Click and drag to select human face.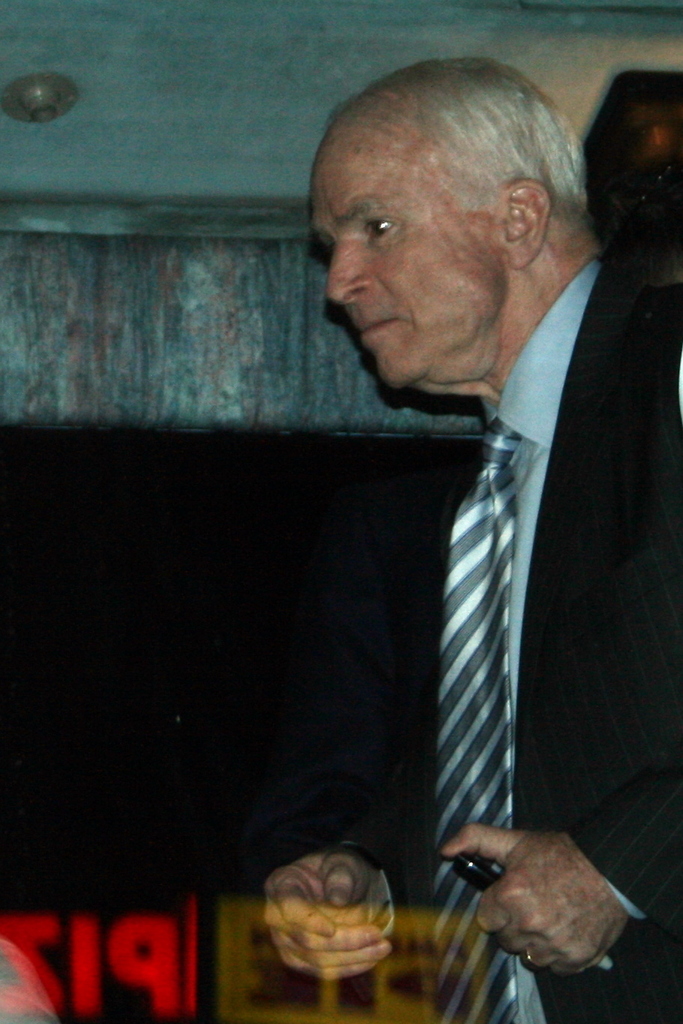
Selection: Rect(310, 129, 512, 392).
